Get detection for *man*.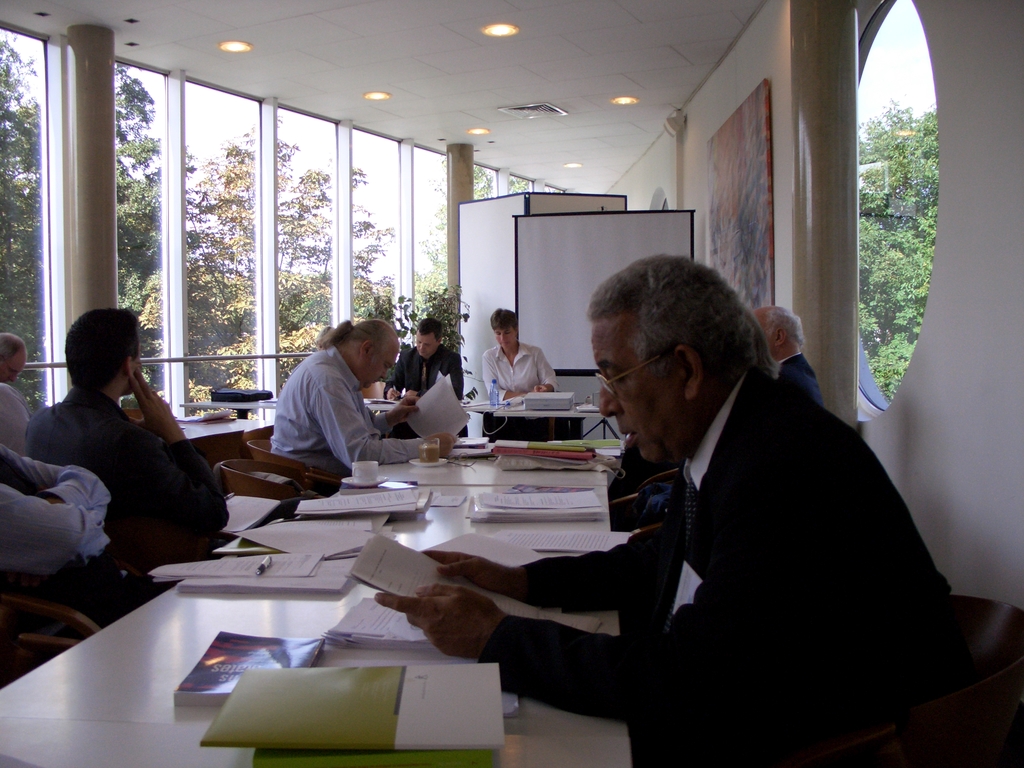
Detection: select_region(37, 308, 259, 564).
